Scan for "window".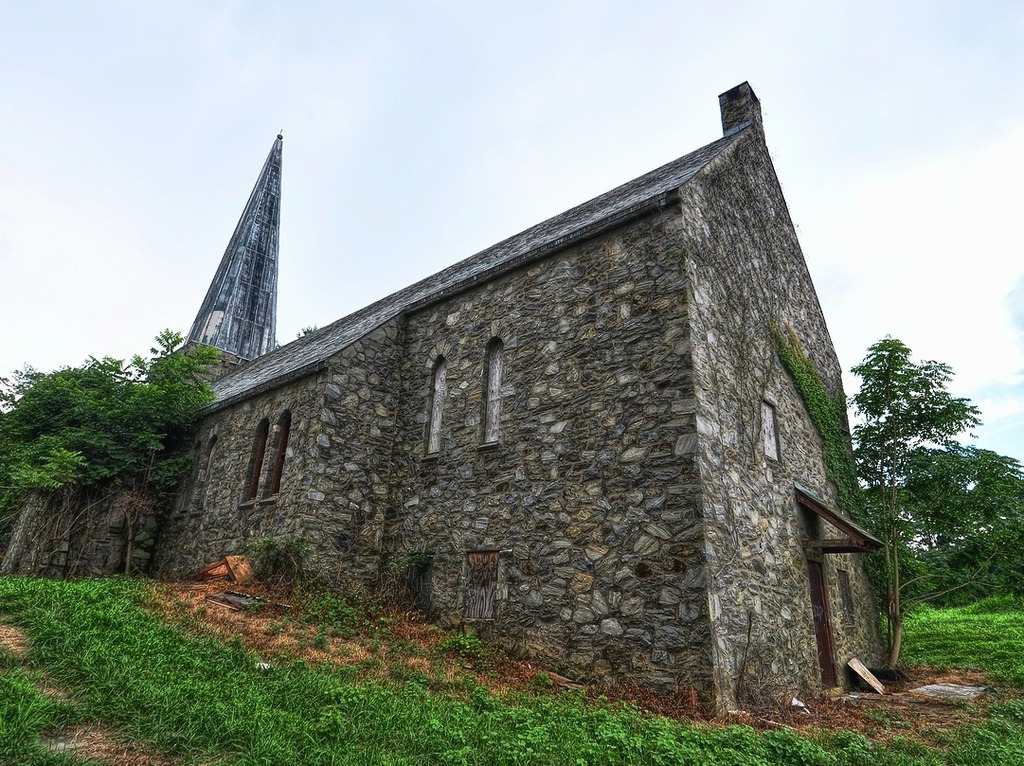
Scan result: Rect(231, 421, 267, 510).
